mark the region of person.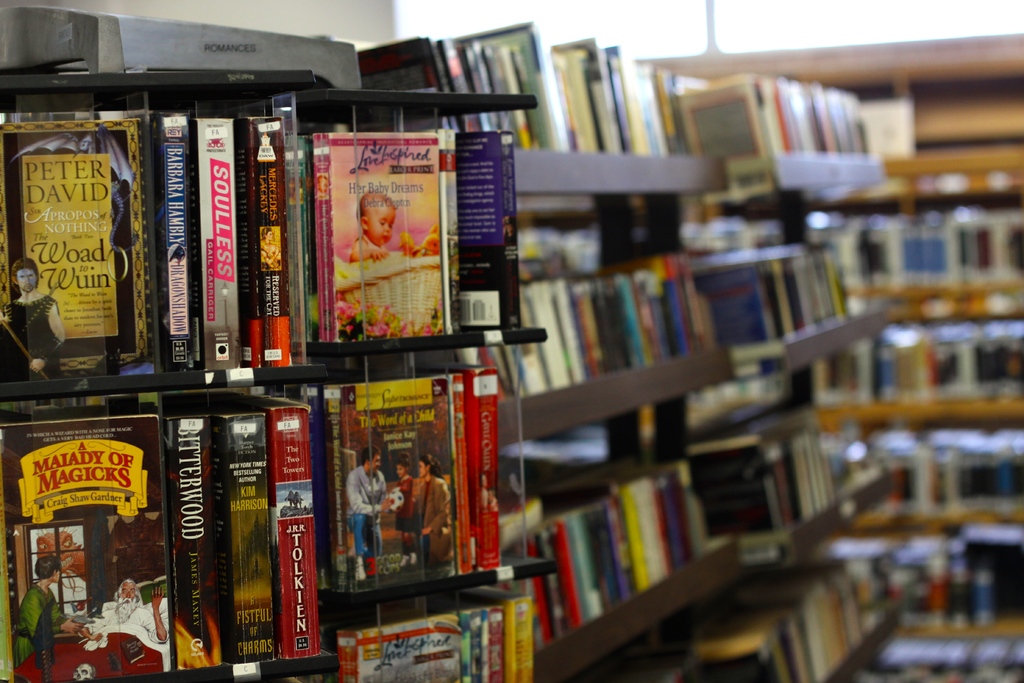
Region: detection(342, 438, 385, 579).
